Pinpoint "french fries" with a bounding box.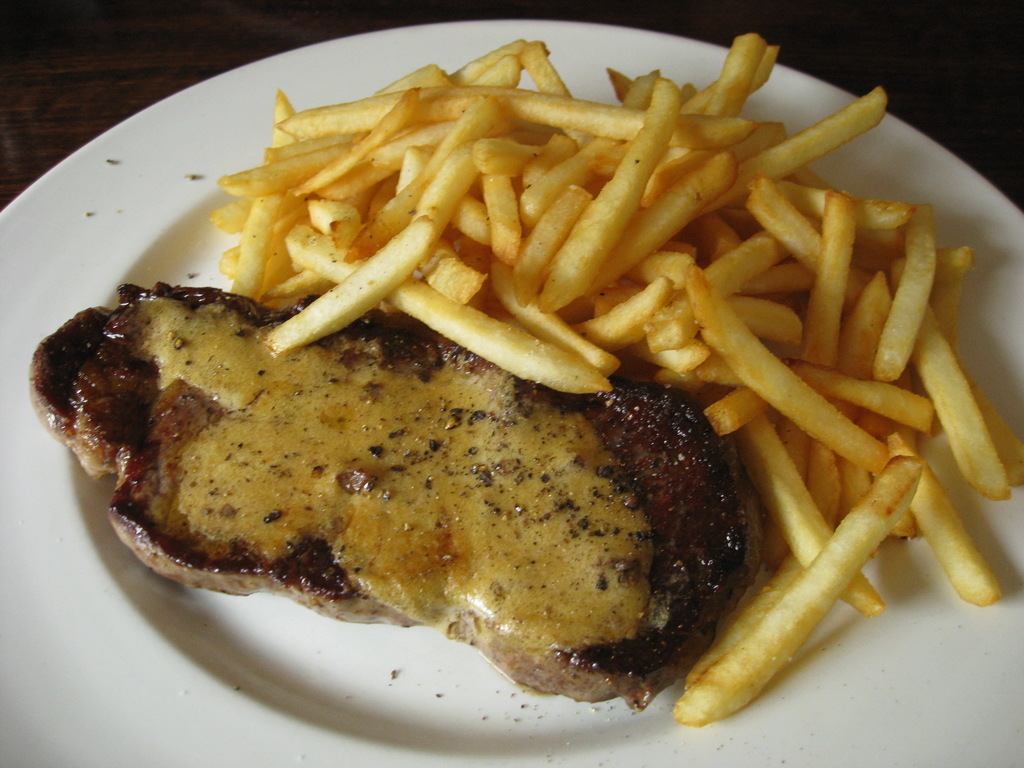
268:88:744:146.
